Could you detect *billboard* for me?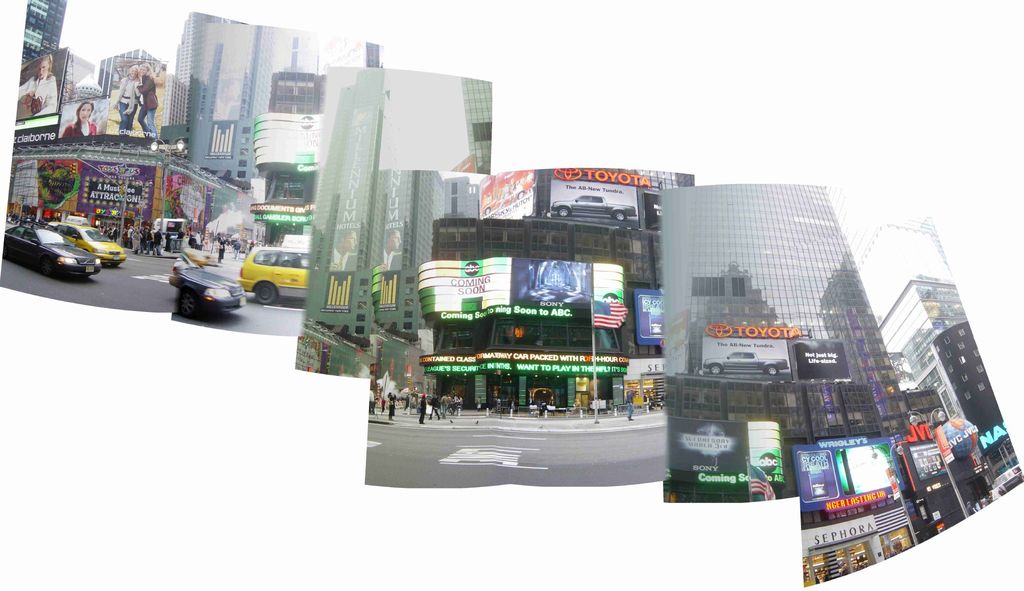
Detection result: locate(111, 69, 170, 134).
